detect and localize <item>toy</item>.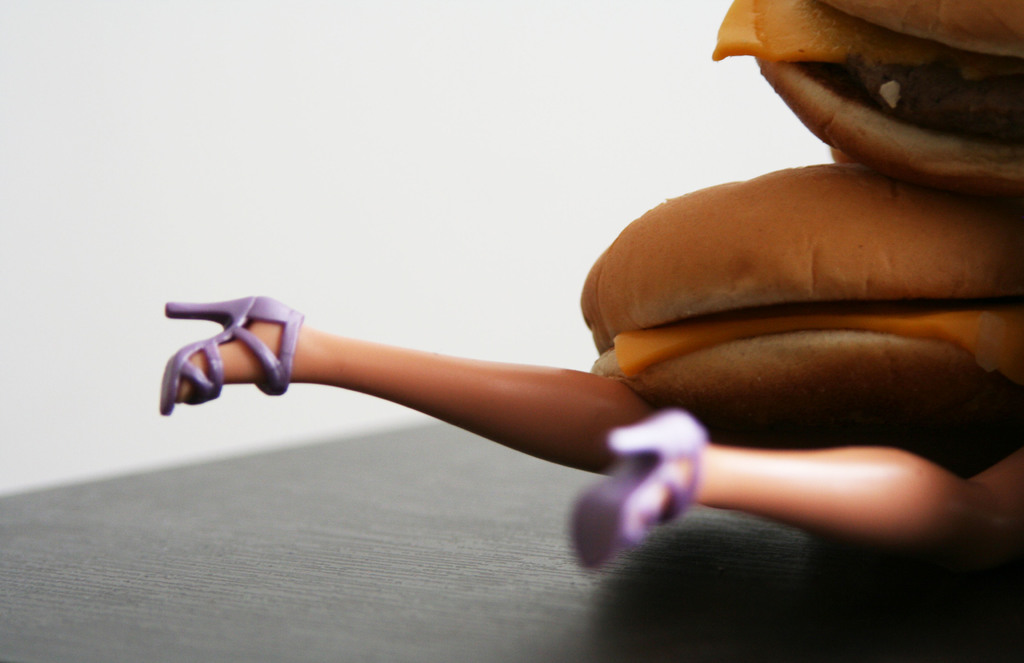
Localized at rect(145, 378, 1023, 610).
